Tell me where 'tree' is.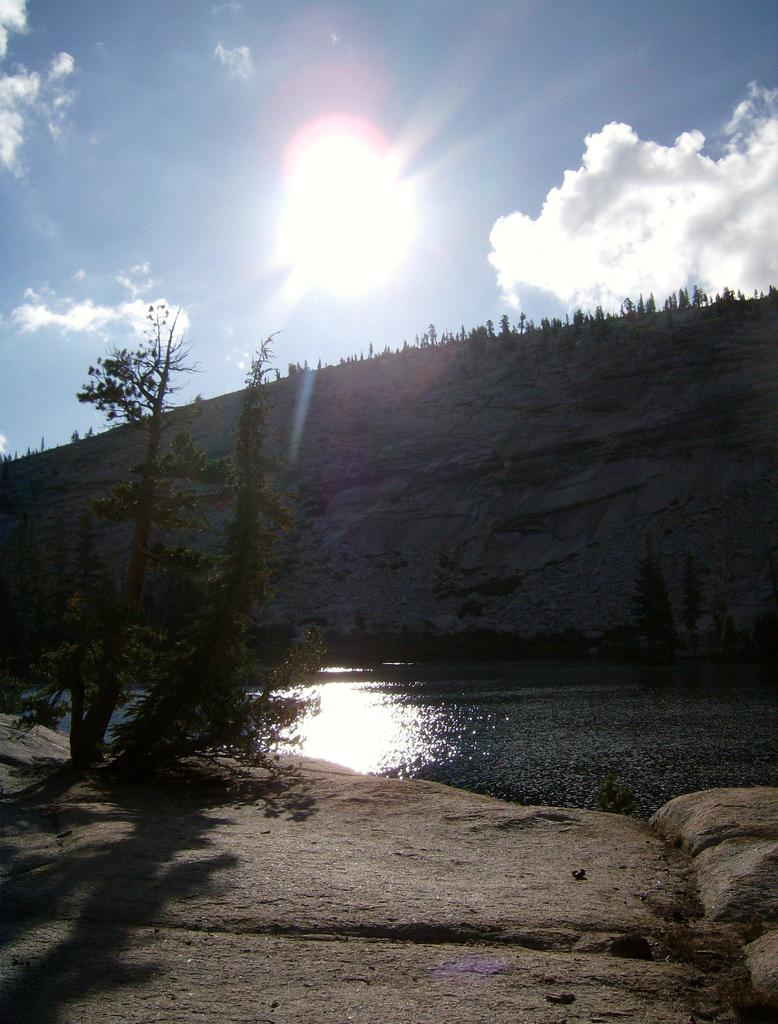
'tree' is at (768,285,777,300).
